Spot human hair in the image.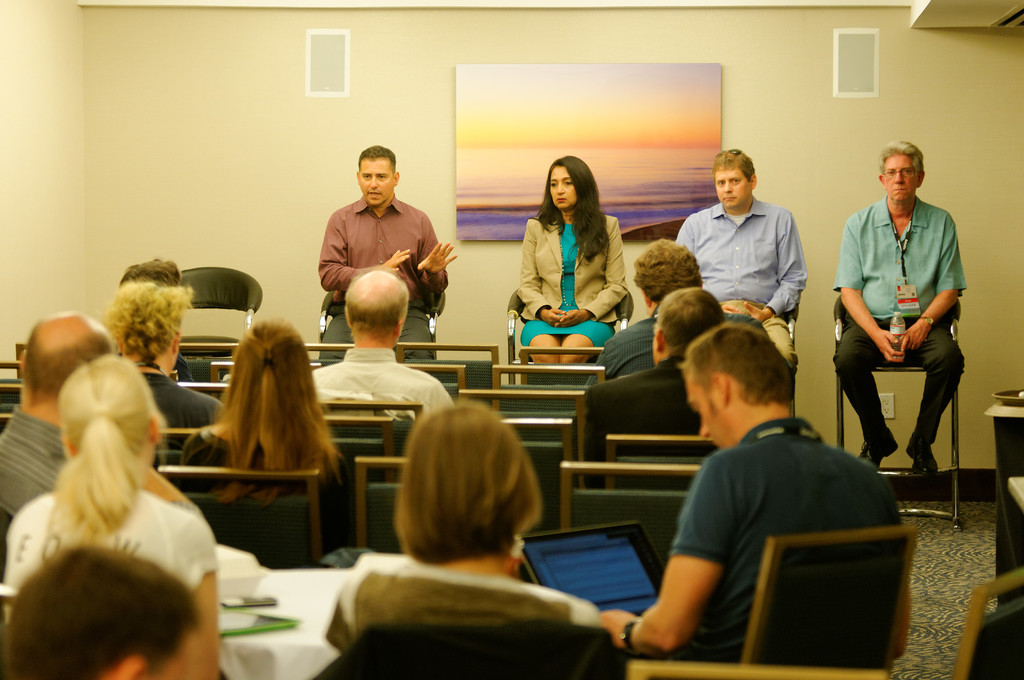
human hair found at select_region(676, 318, 792, 406).
